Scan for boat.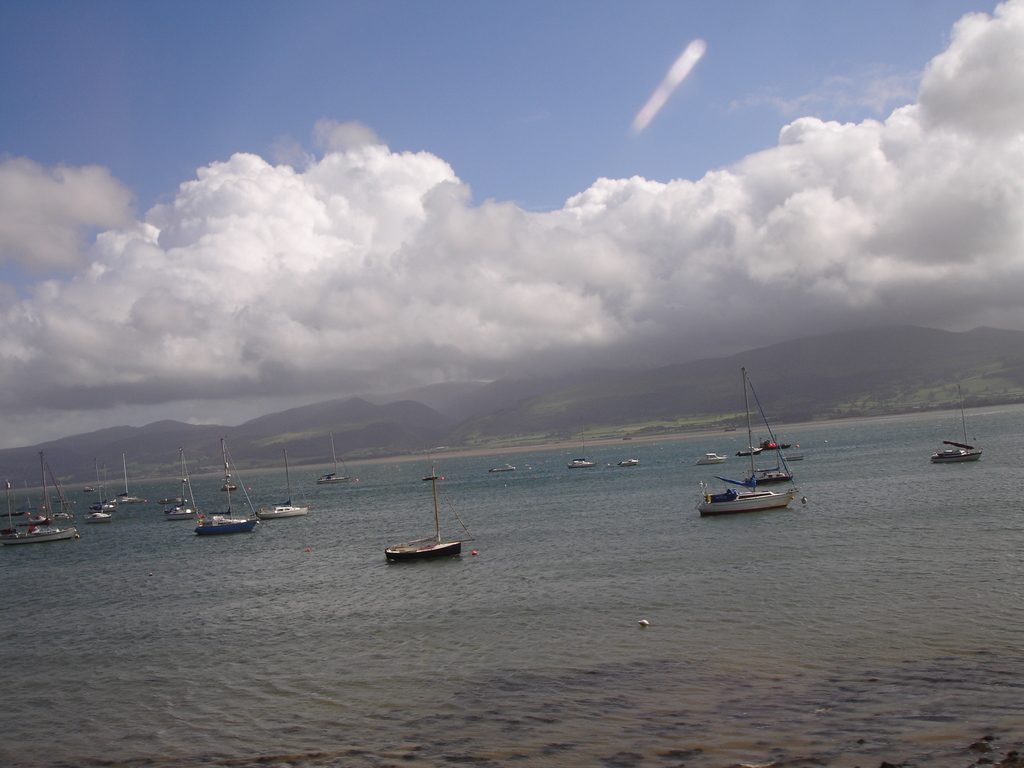
Scan result: region(95, 463, 116, 516).
